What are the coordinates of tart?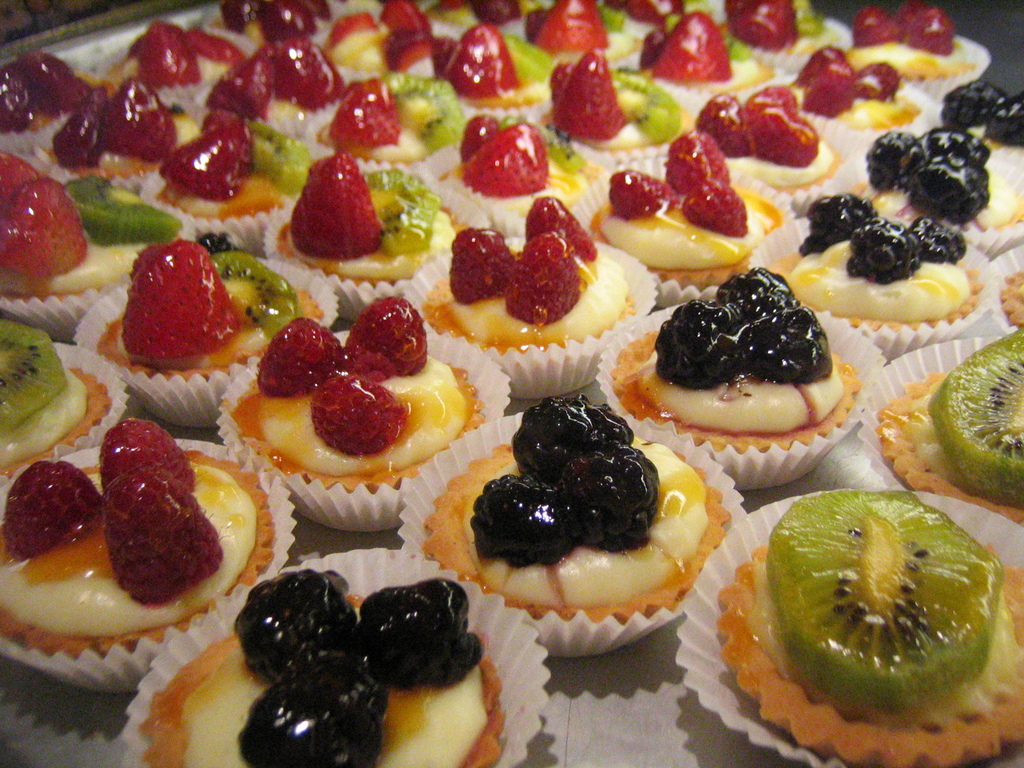
(left=73, top=237, right=337, bottom=433).
